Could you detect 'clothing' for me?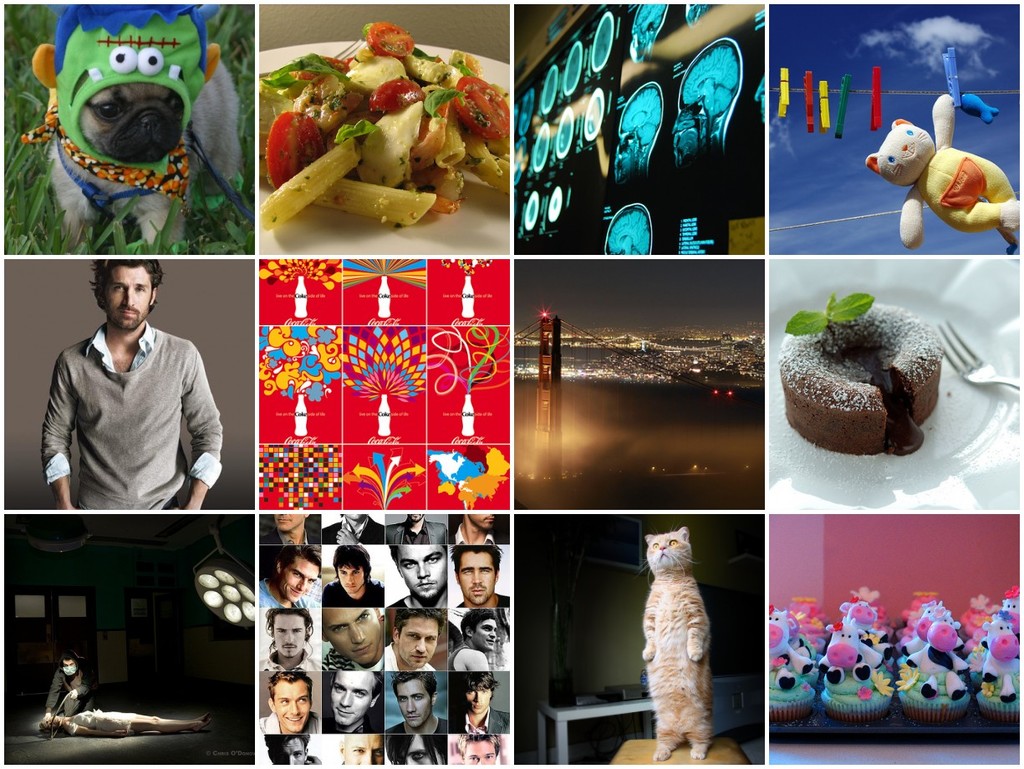
Detection result: 450, 706, 514, 731.
